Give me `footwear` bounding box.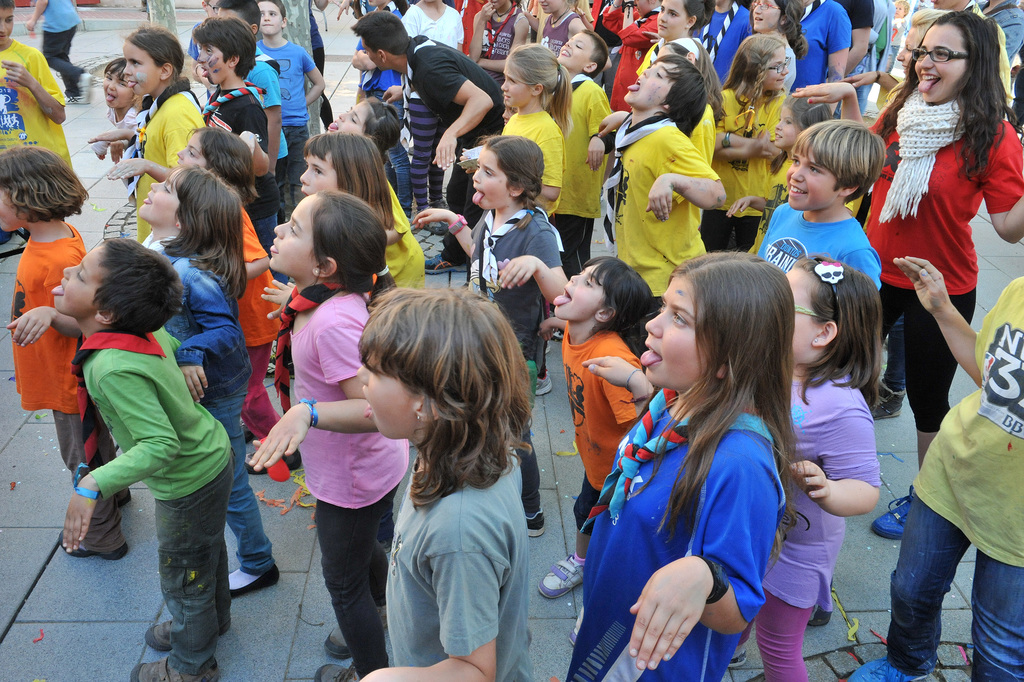
box(847, 656, 926, 681).
